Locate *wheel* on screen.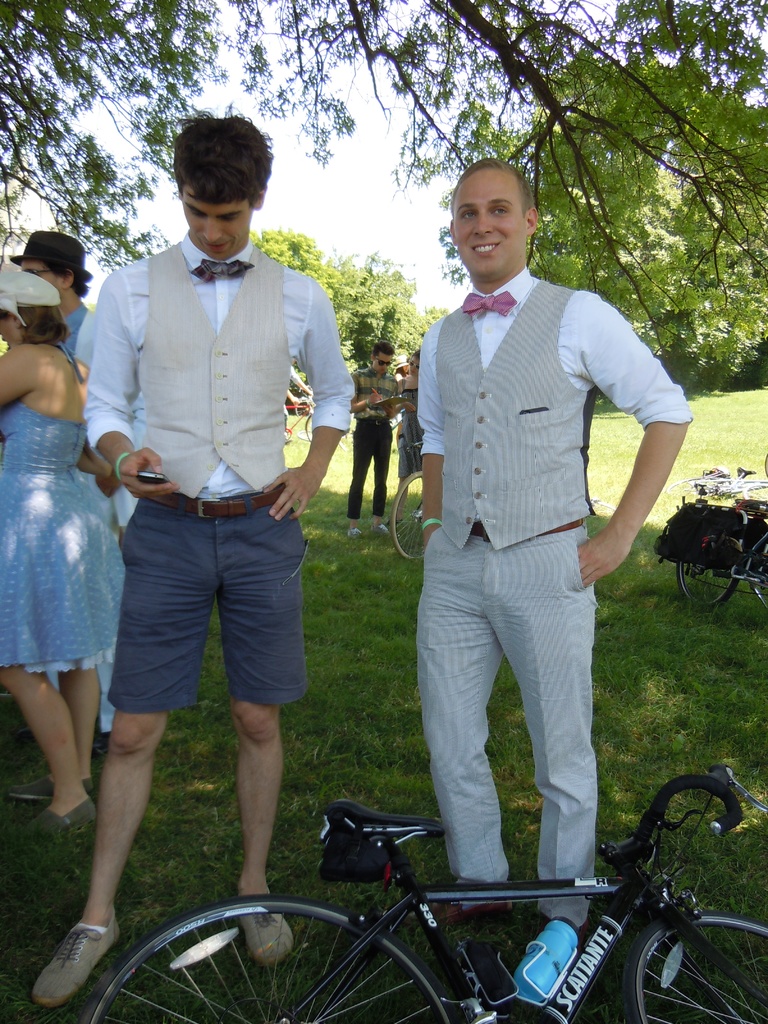
On screen at 682, 508, 744, 609.
